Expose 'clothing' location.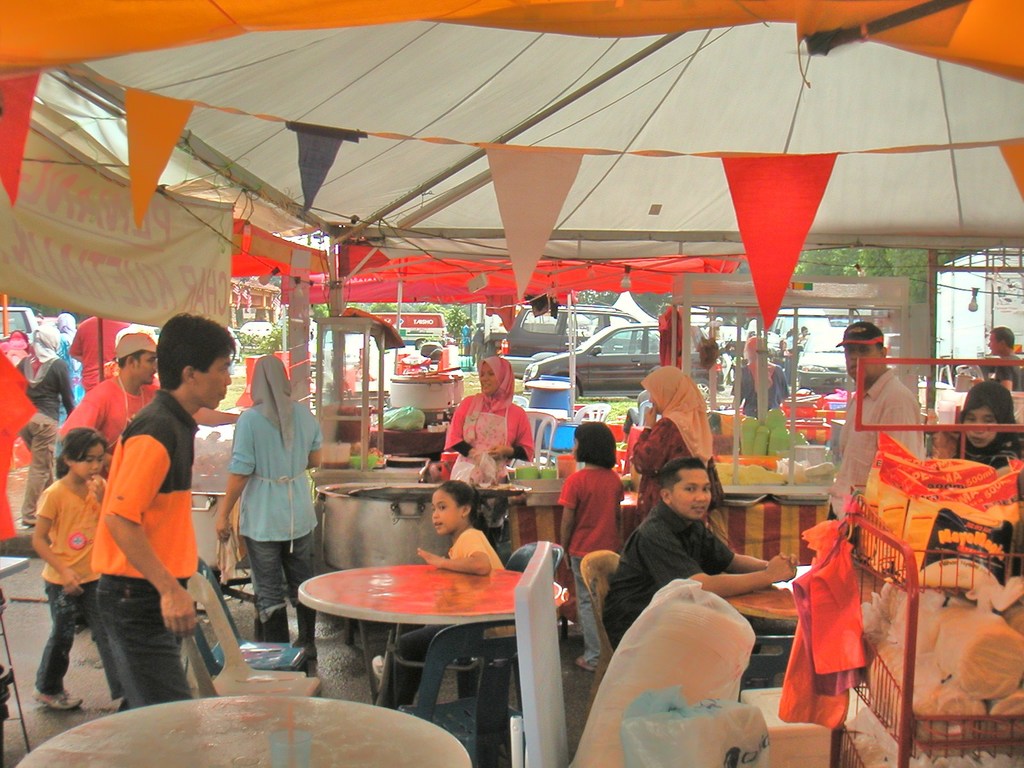
Exposed at 730, 357, 790, 421.
